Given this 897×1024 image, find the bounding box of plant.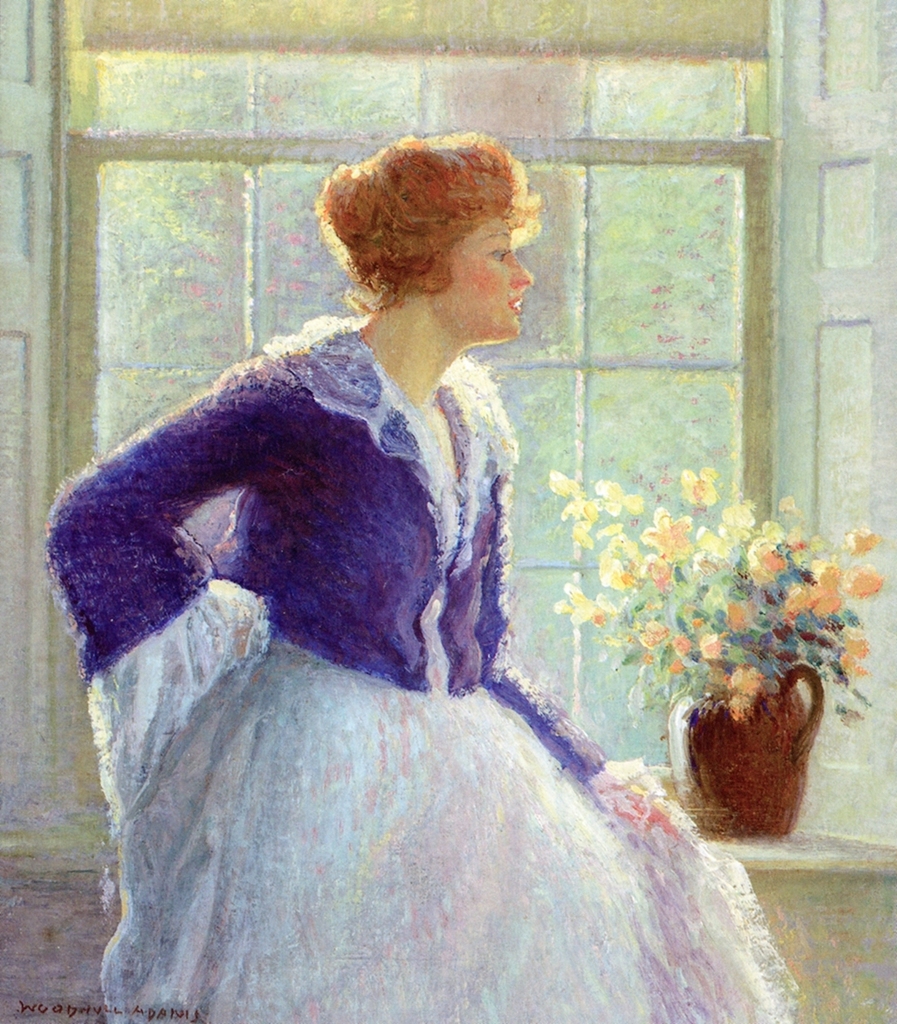
x1=579, y1=427, x2=868, y2=837.
